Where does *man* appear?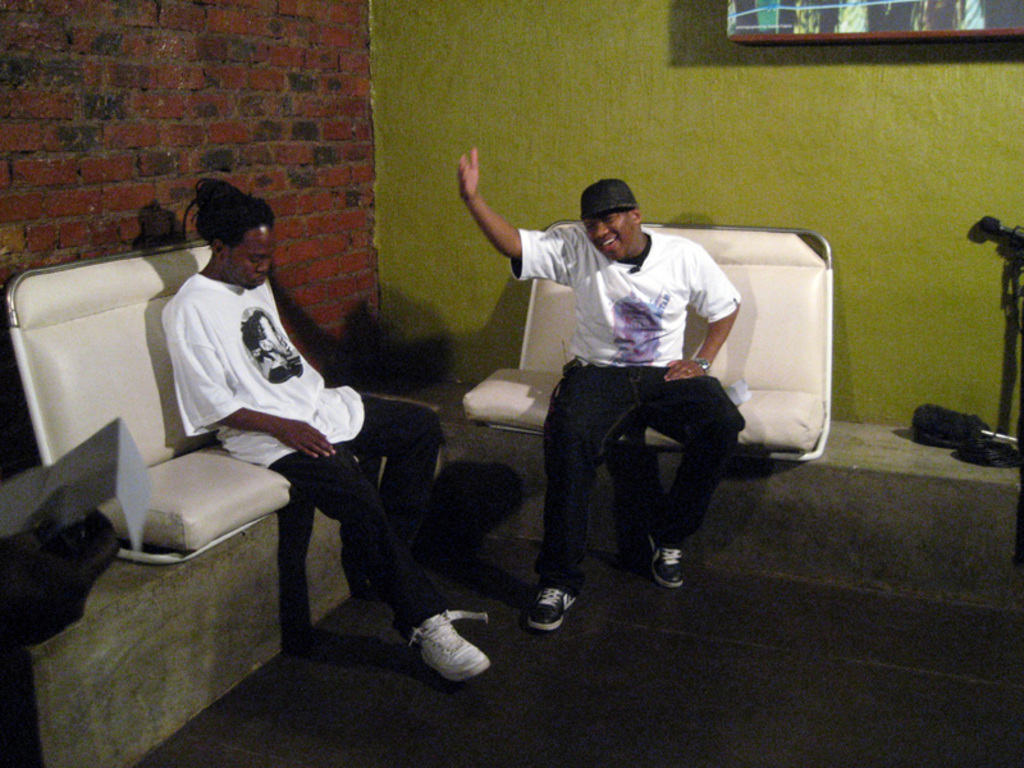
Appears at x1=160, y1=179, x2=500, y2=698.
